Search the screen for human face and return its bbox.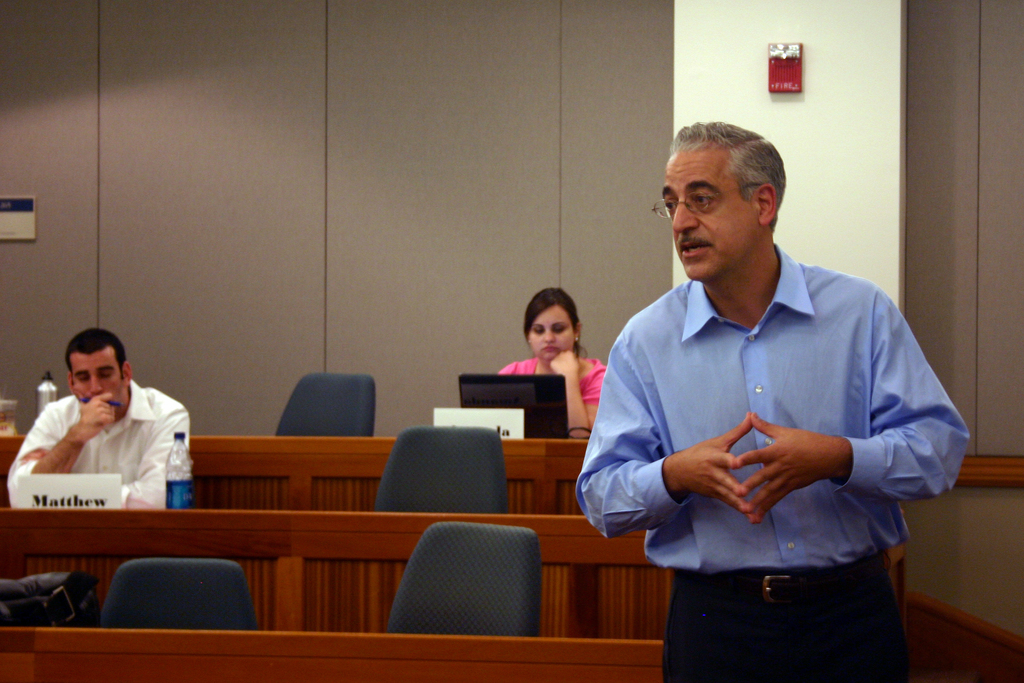
Found: 67/350/124/408.
